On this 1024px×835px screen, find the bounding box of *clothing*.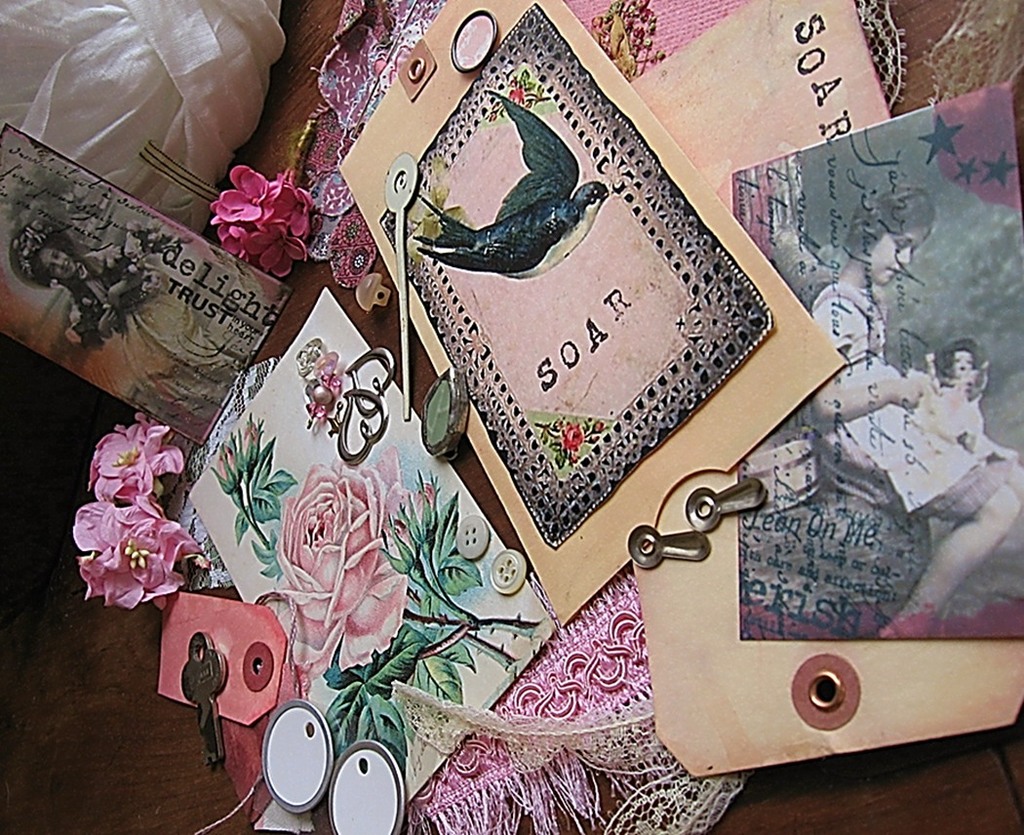
Bounding box: box(808, 285, 1017, 513).
